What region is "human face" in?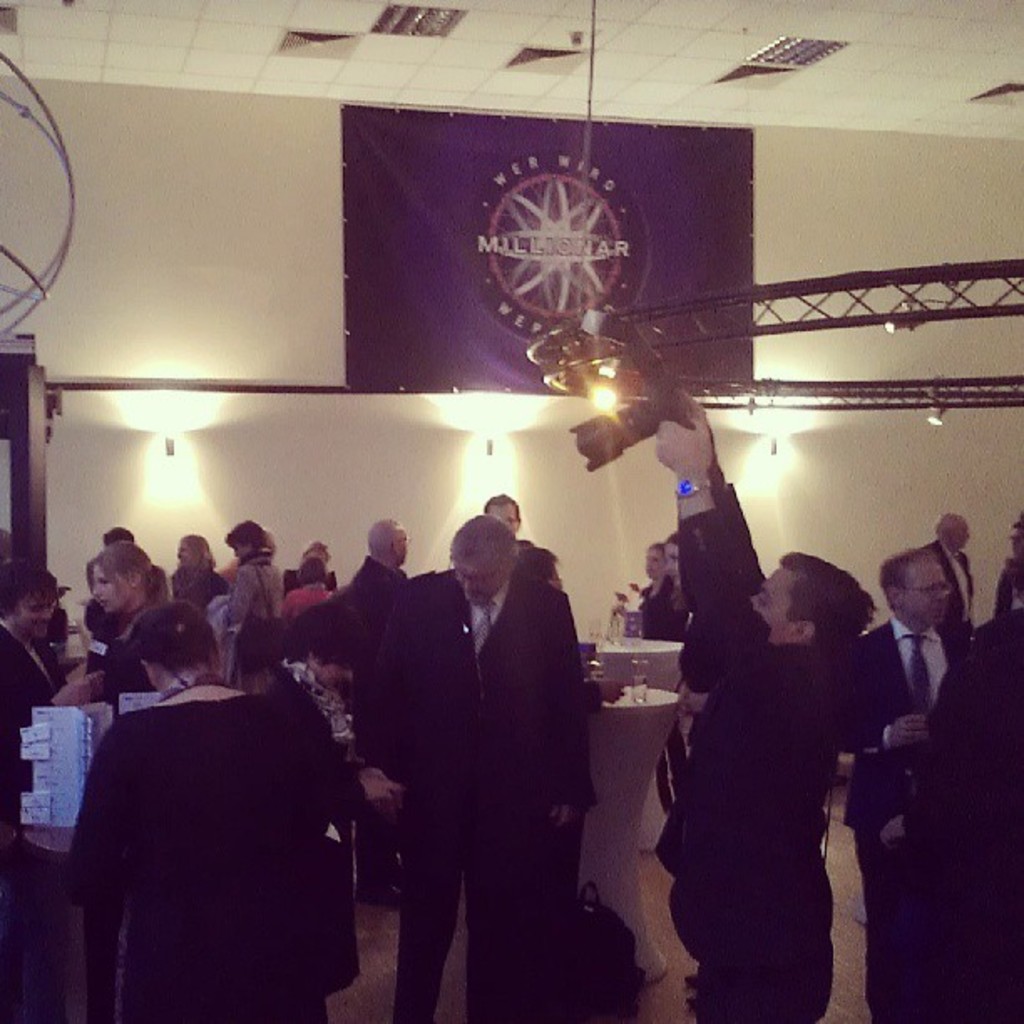
x1=17, y1=587, x2=54, y2=637.
